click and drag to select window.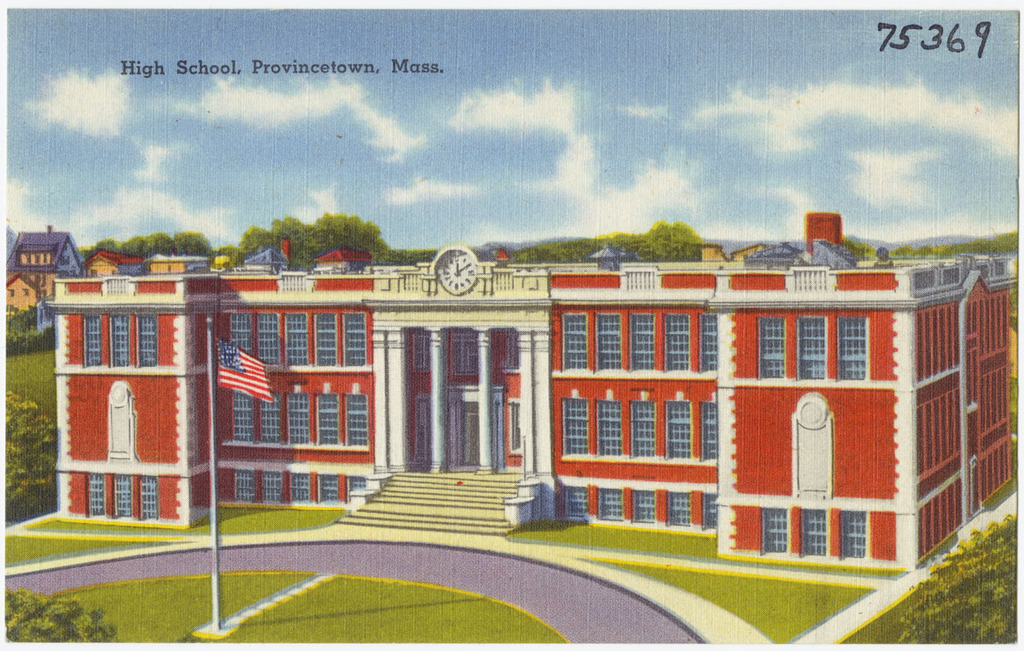
Selection: 259 471 284 503.
